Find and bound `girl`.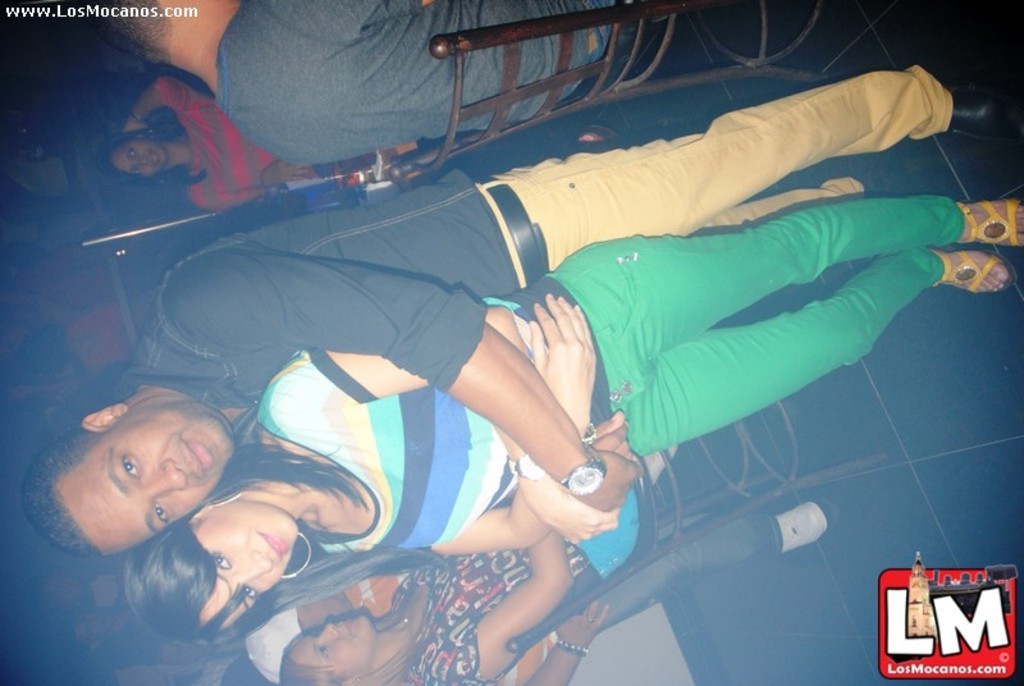
Bound: detection(119, 192, 1023, 585).
